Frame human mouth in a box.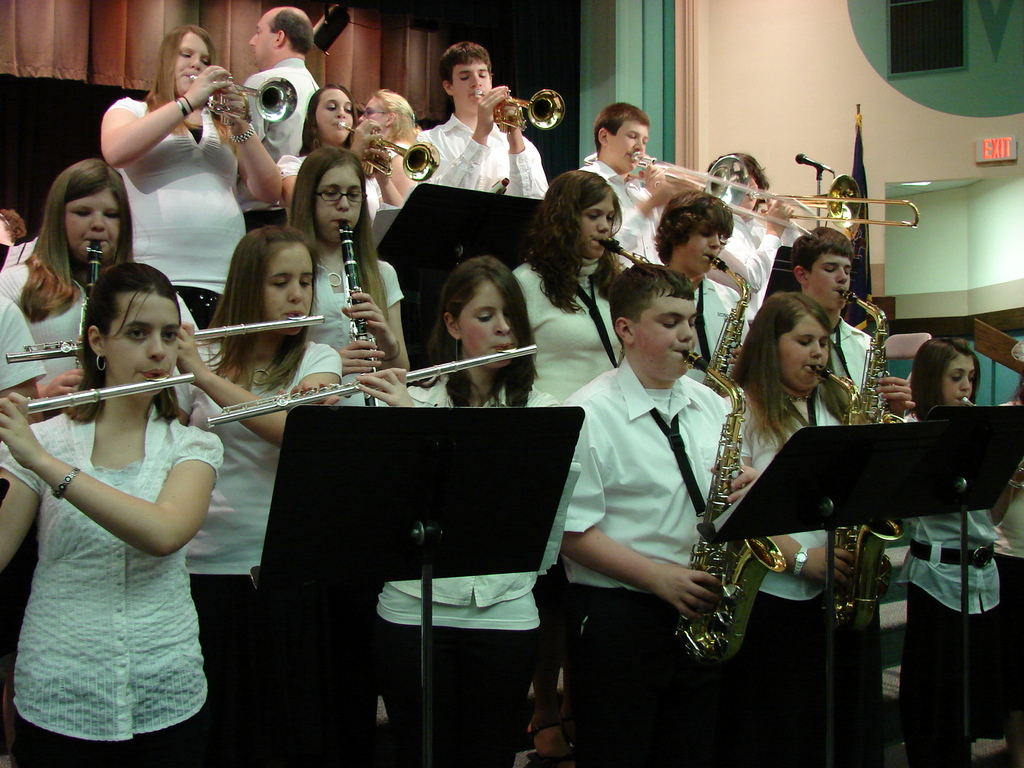
83:238:108:244.
